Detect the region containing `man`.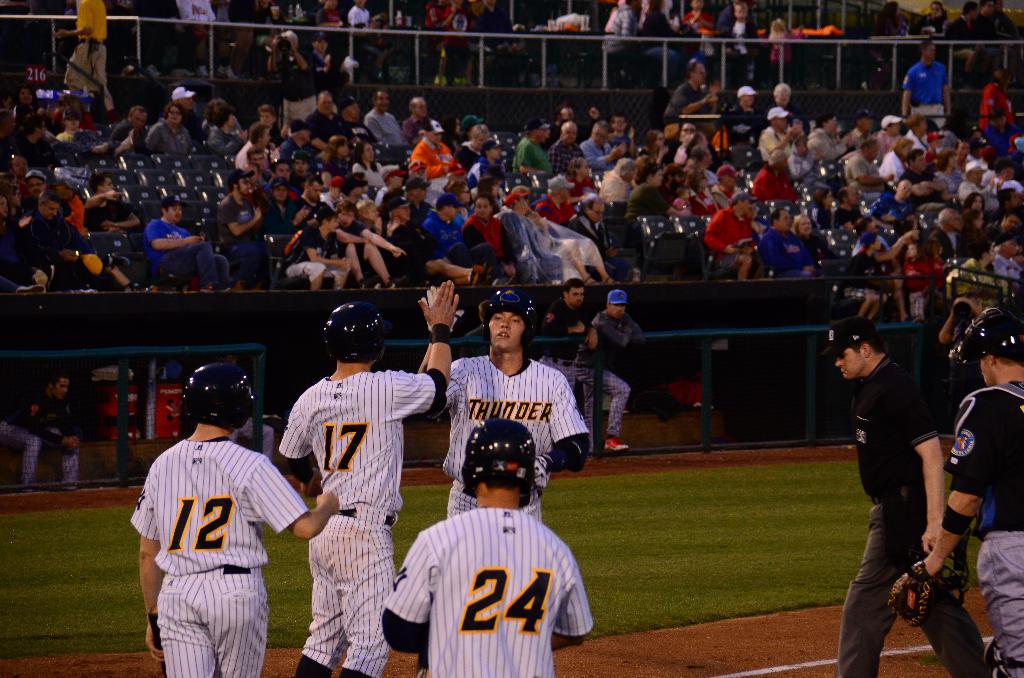
80:168:141:237.
